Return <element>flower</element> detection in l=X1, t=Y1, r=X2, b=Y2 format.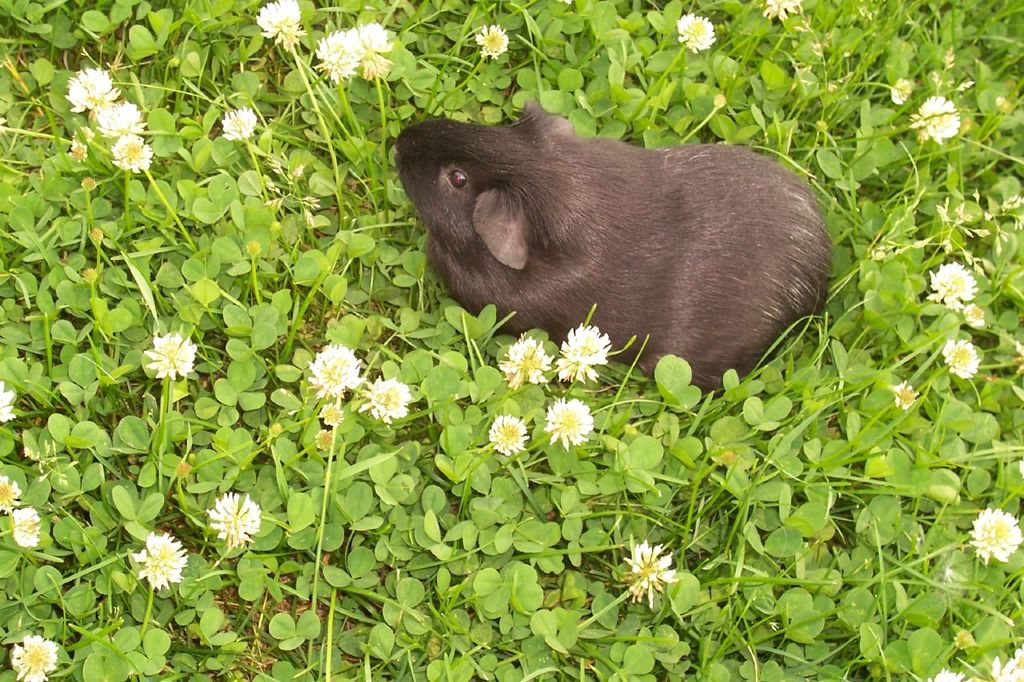
l=496, t=417, r=527, b=457.
